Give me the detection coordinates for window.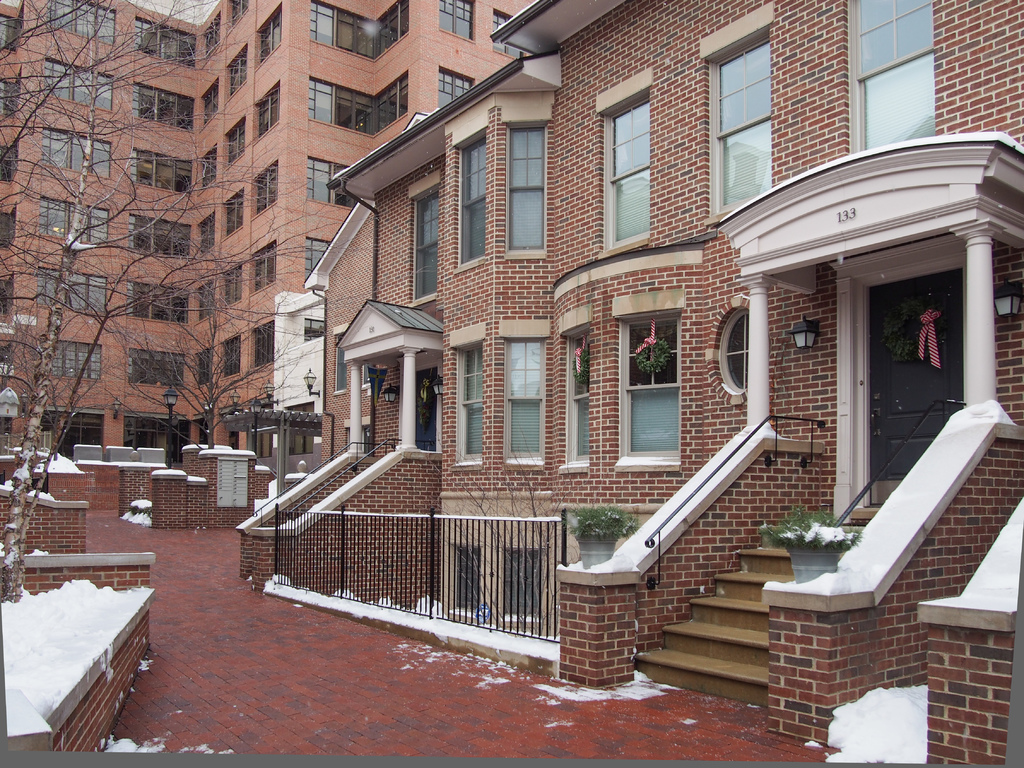
(497,545,549,620).
